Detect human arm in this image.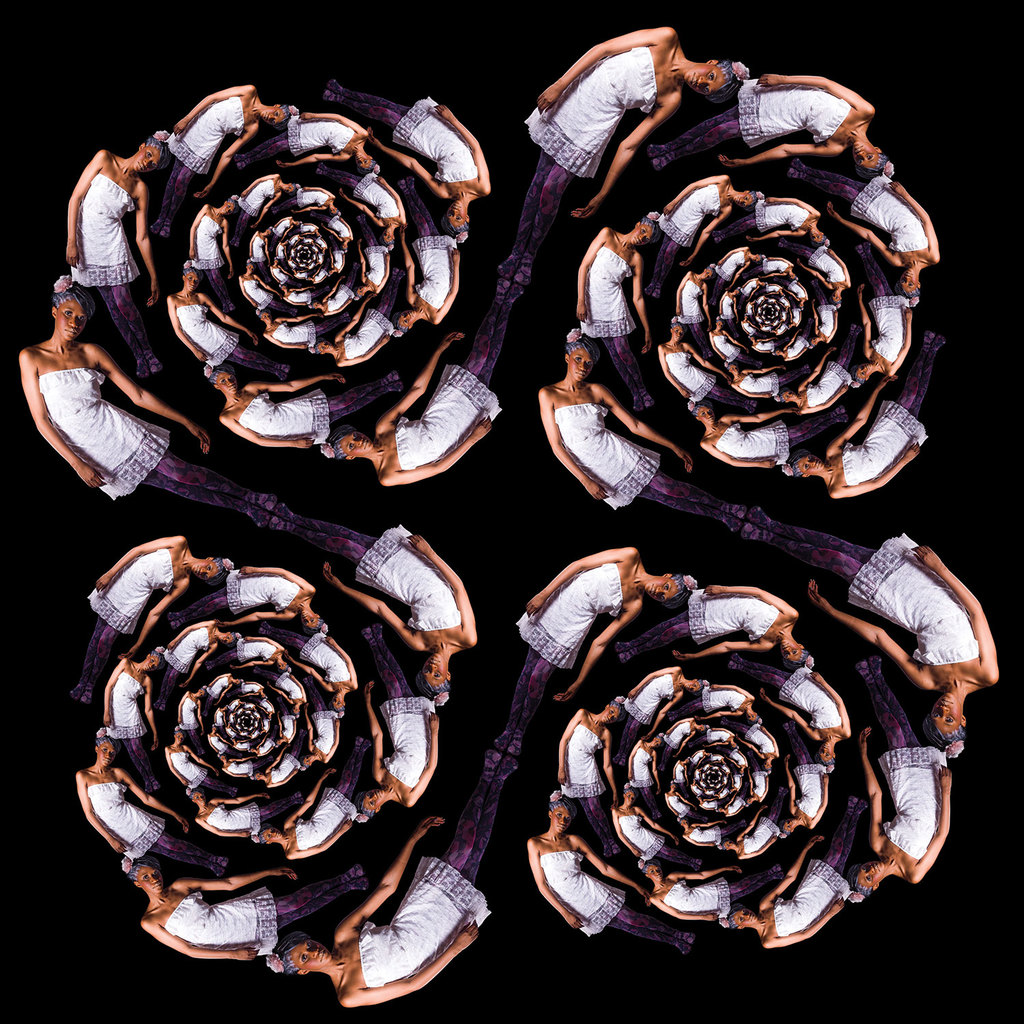
Detection: (x1=671, y1=758, x2=680, y2=781).
